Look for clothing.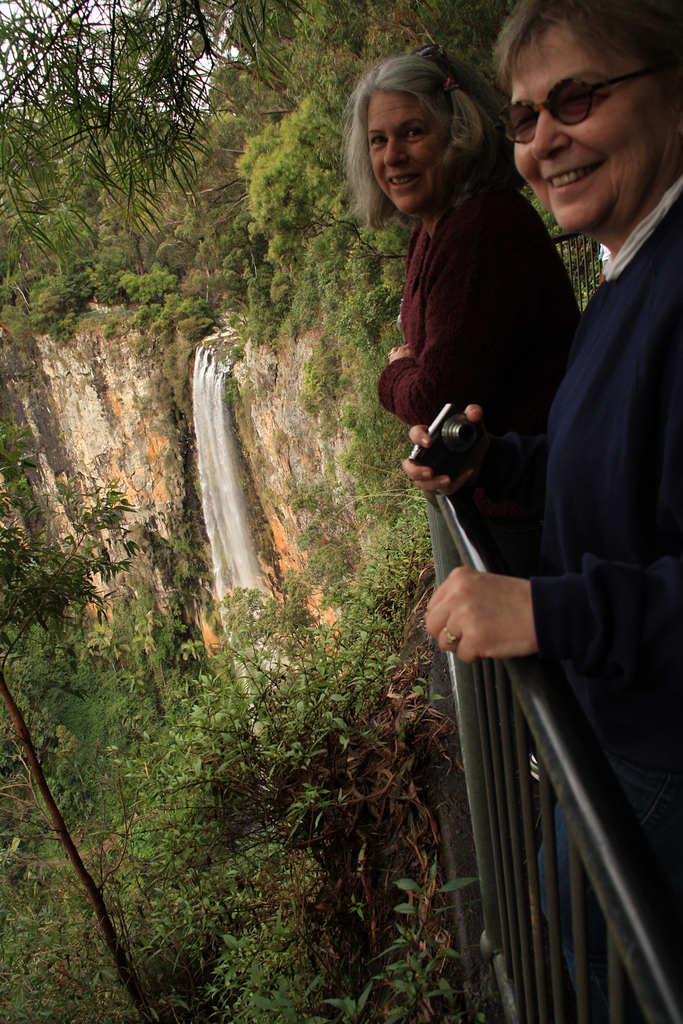
Found: rect(370, 164, 588, 566).
